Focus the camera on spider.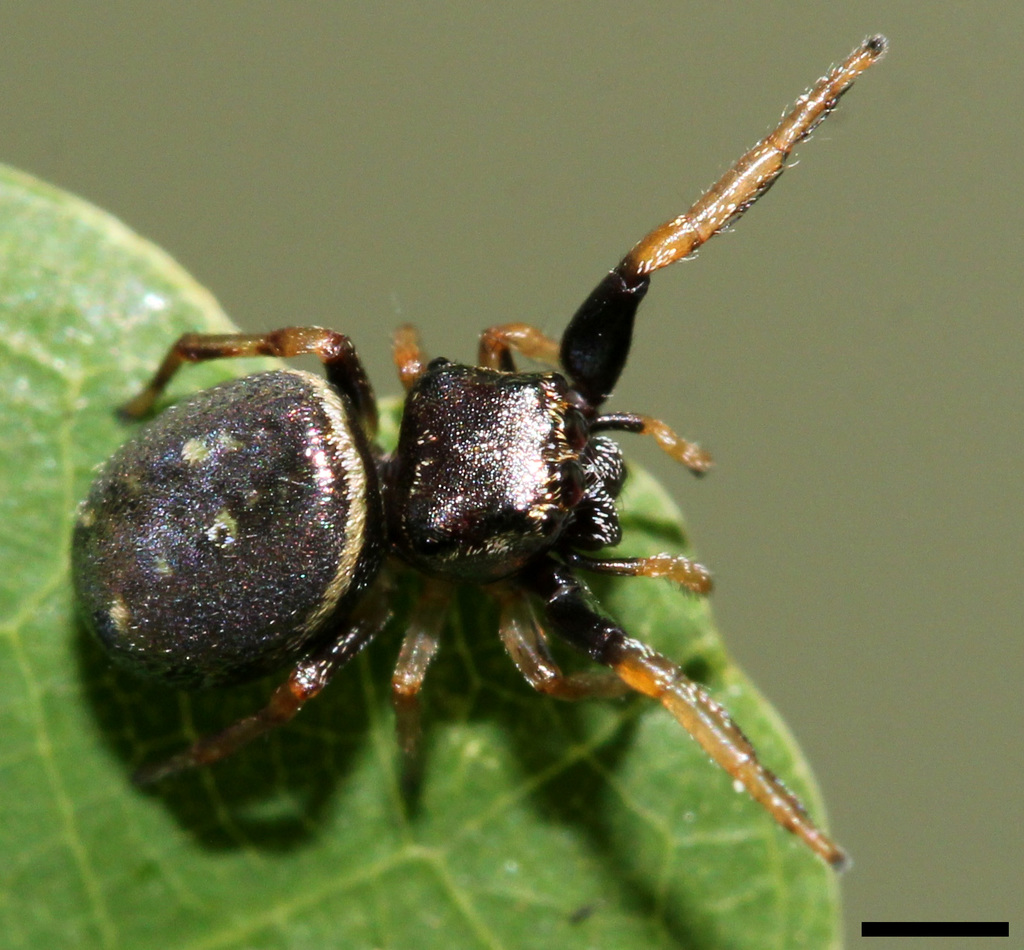
Focus region: {"left": 64, "top": 28, "right": 890, "bottom": 875}.
